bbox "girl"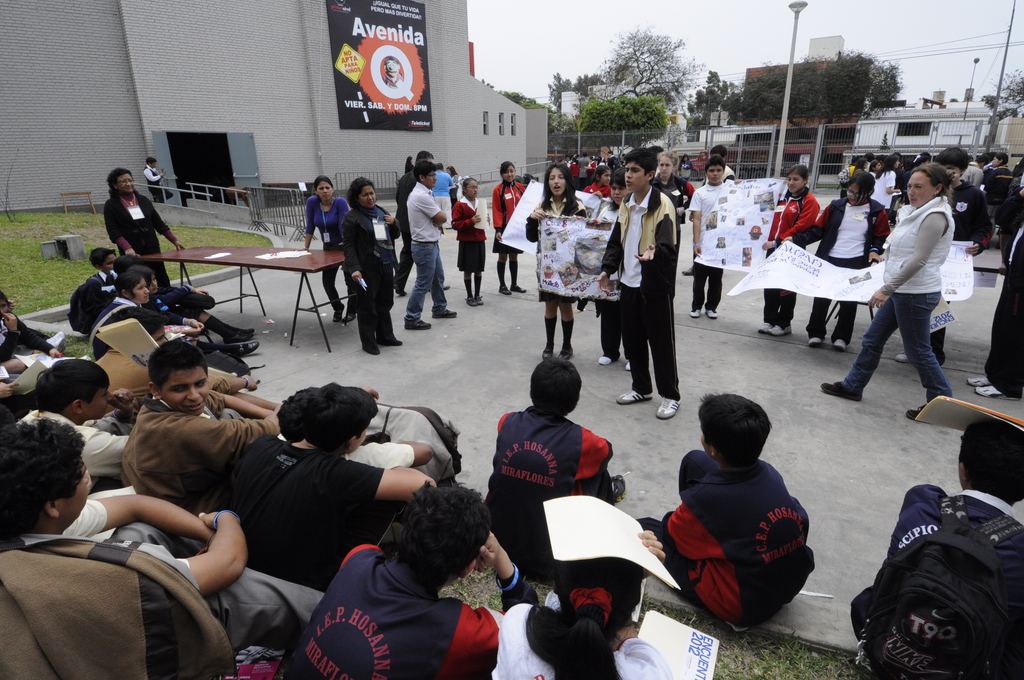
left=454, top=179, right=484, bottom=304
